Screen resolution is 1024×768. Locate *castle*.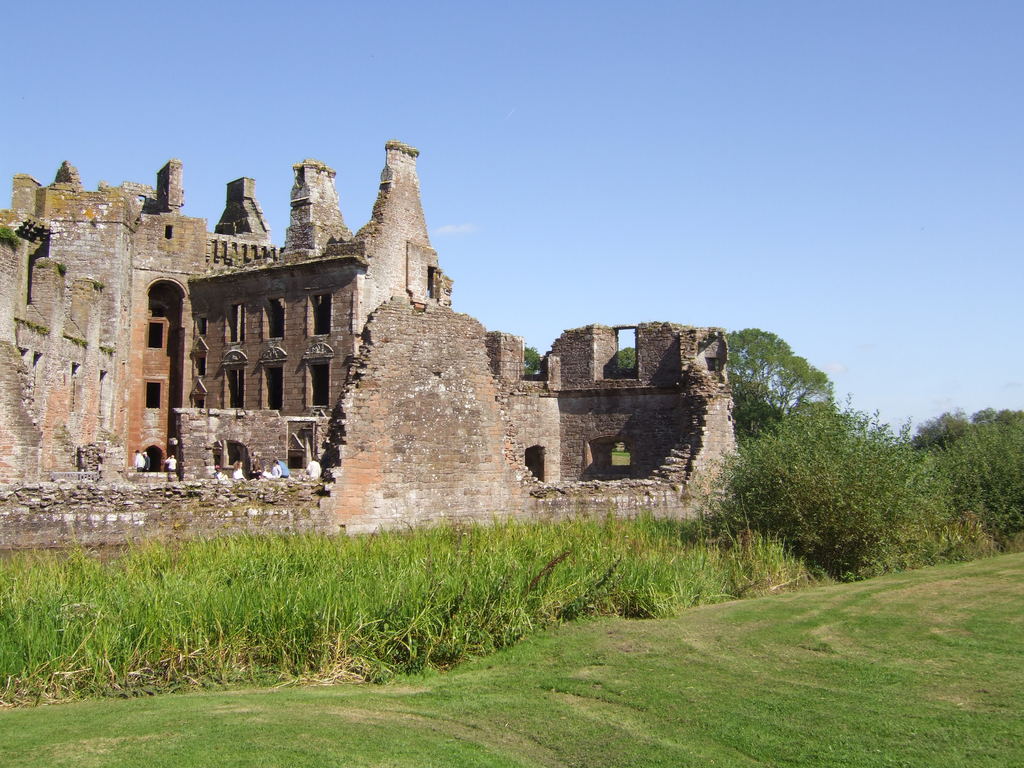
(x1=0, y1=132, x2=748, y2=558).
